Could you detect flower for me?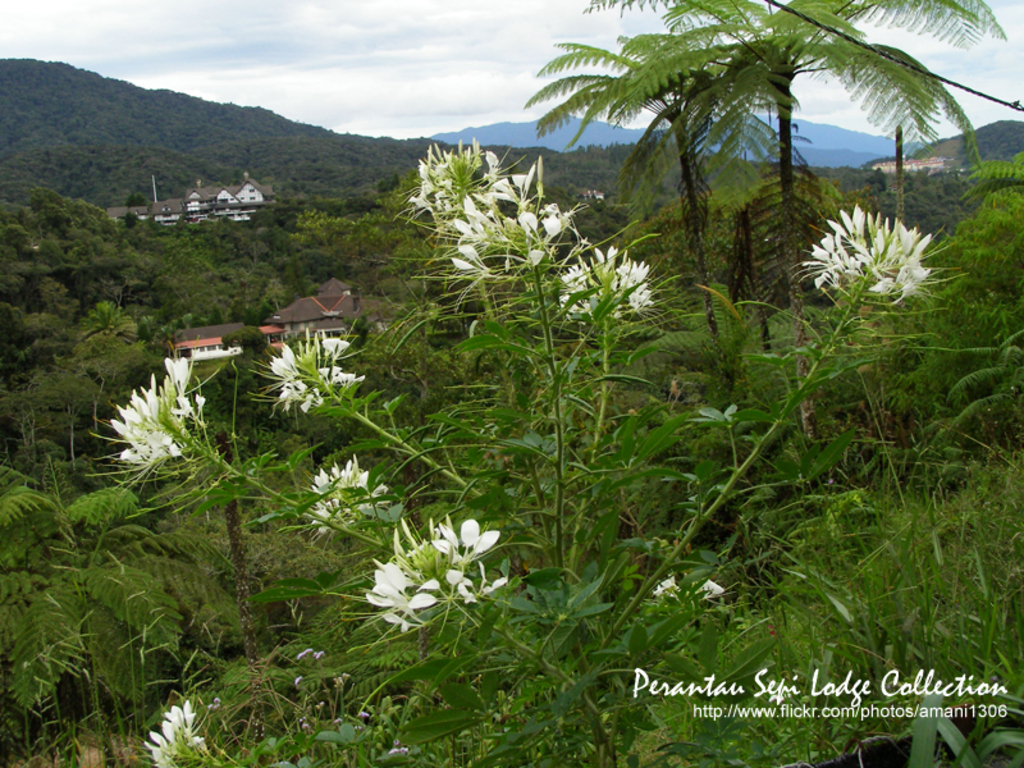
Detection result: (562,244,664,332).
